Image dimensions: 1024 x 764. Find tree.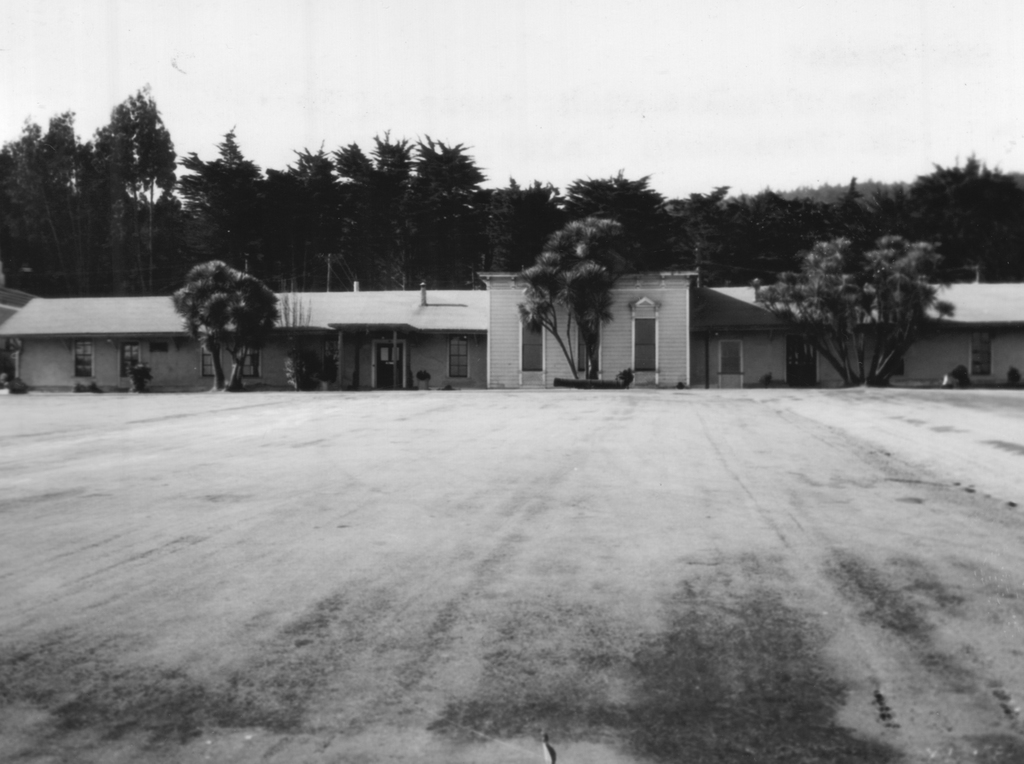
514,215,626,375.
